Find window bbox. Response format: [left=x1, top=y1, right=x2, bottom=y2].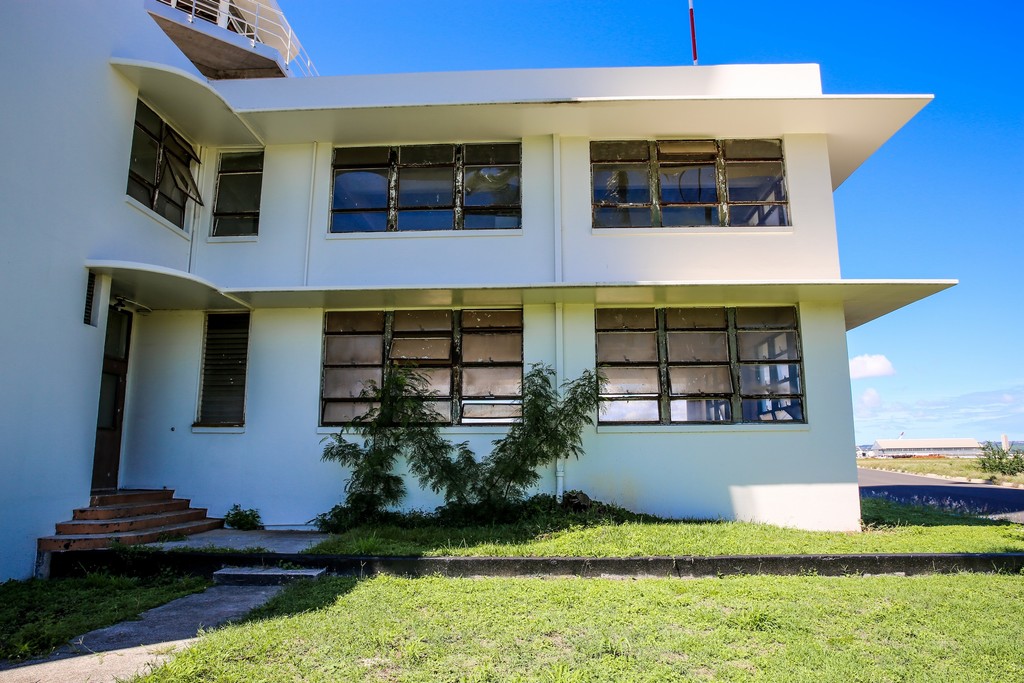
[left=596, top=307, right=807, bottom=426].
